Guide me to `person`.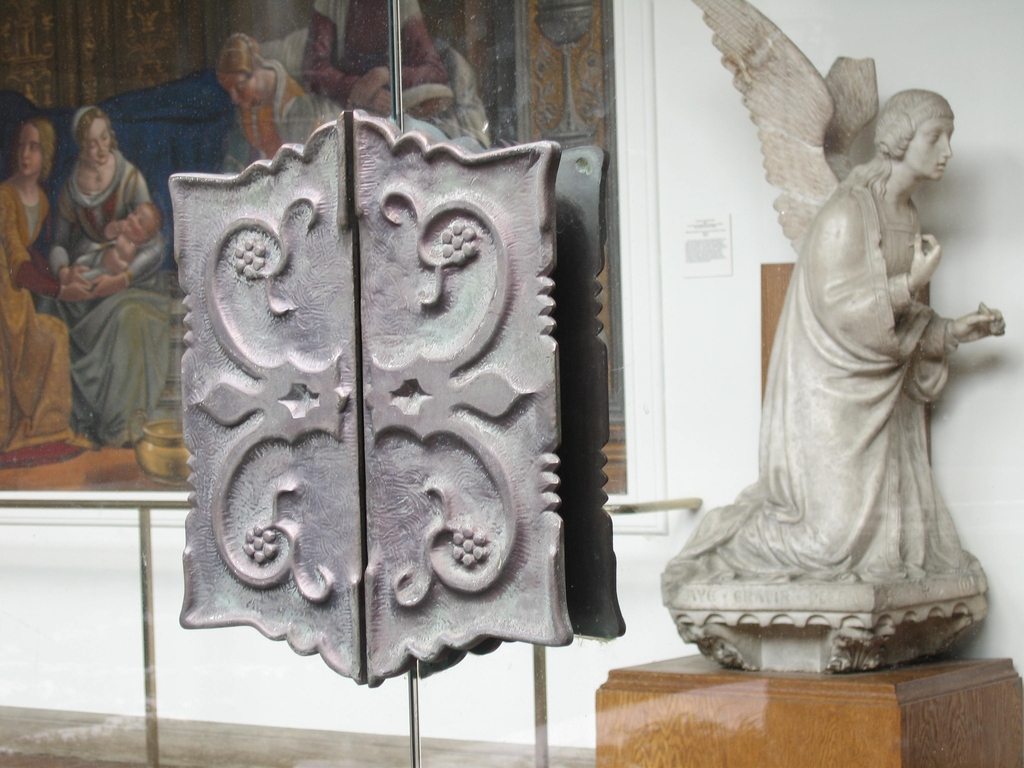
Guidance: bbox=(39, 104, 170, 438).
